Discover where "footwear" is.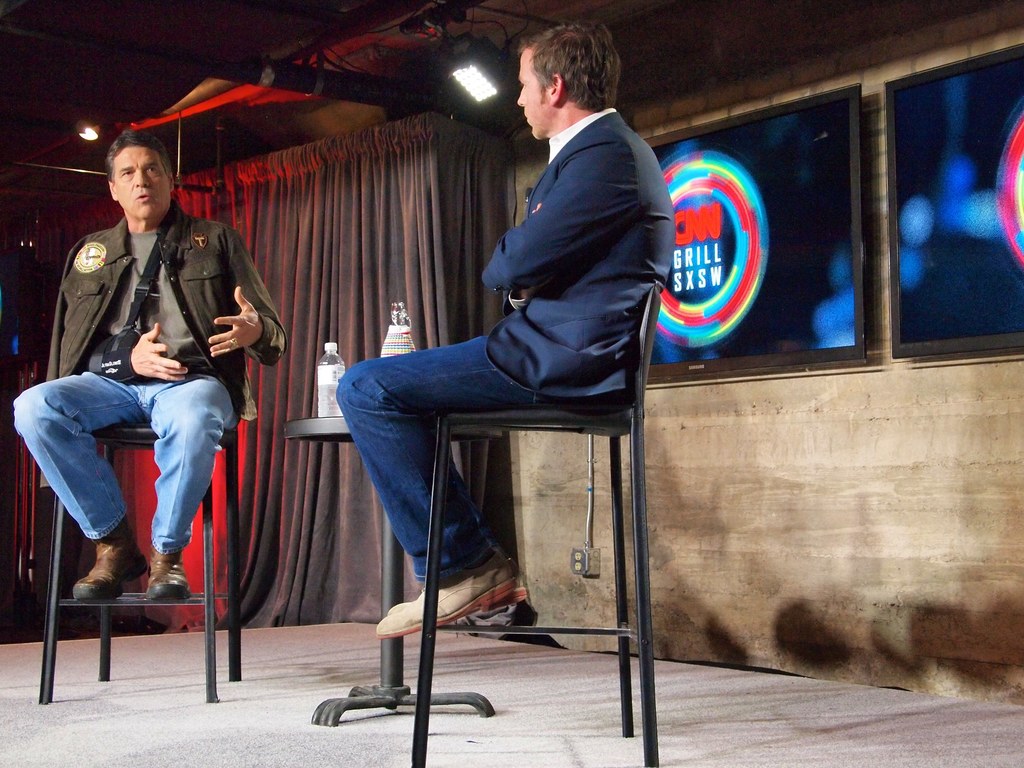
Discovered at [x1=373, y1=558, x2=515, y2=643].
